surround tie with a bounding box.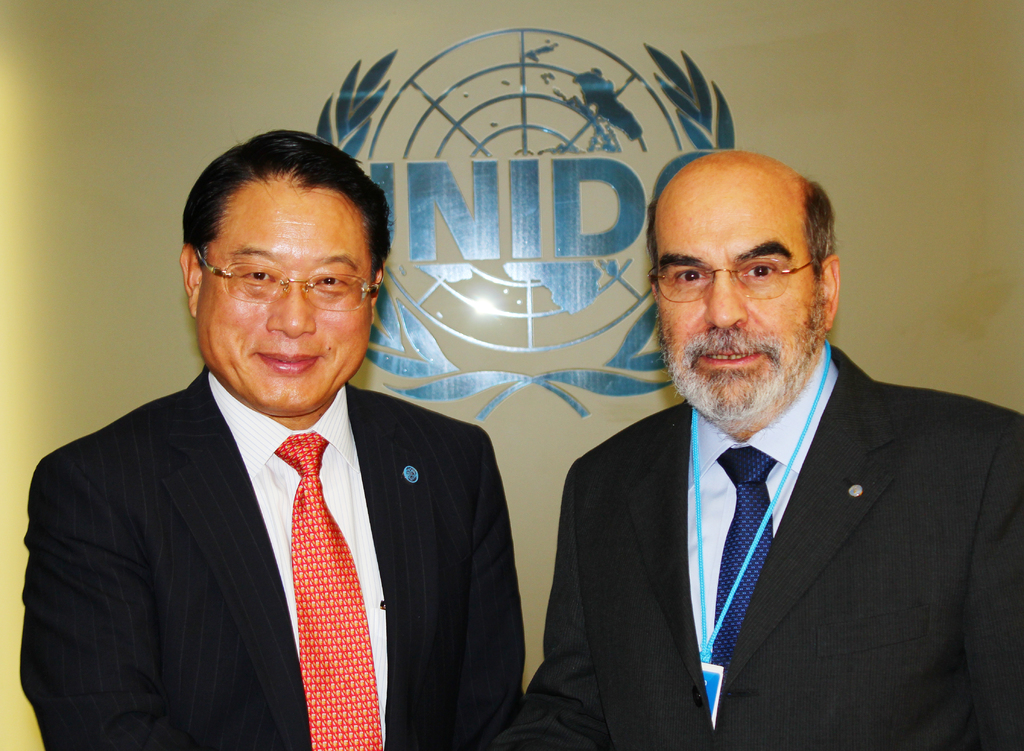
Rect(710, 451, 776, 672).
